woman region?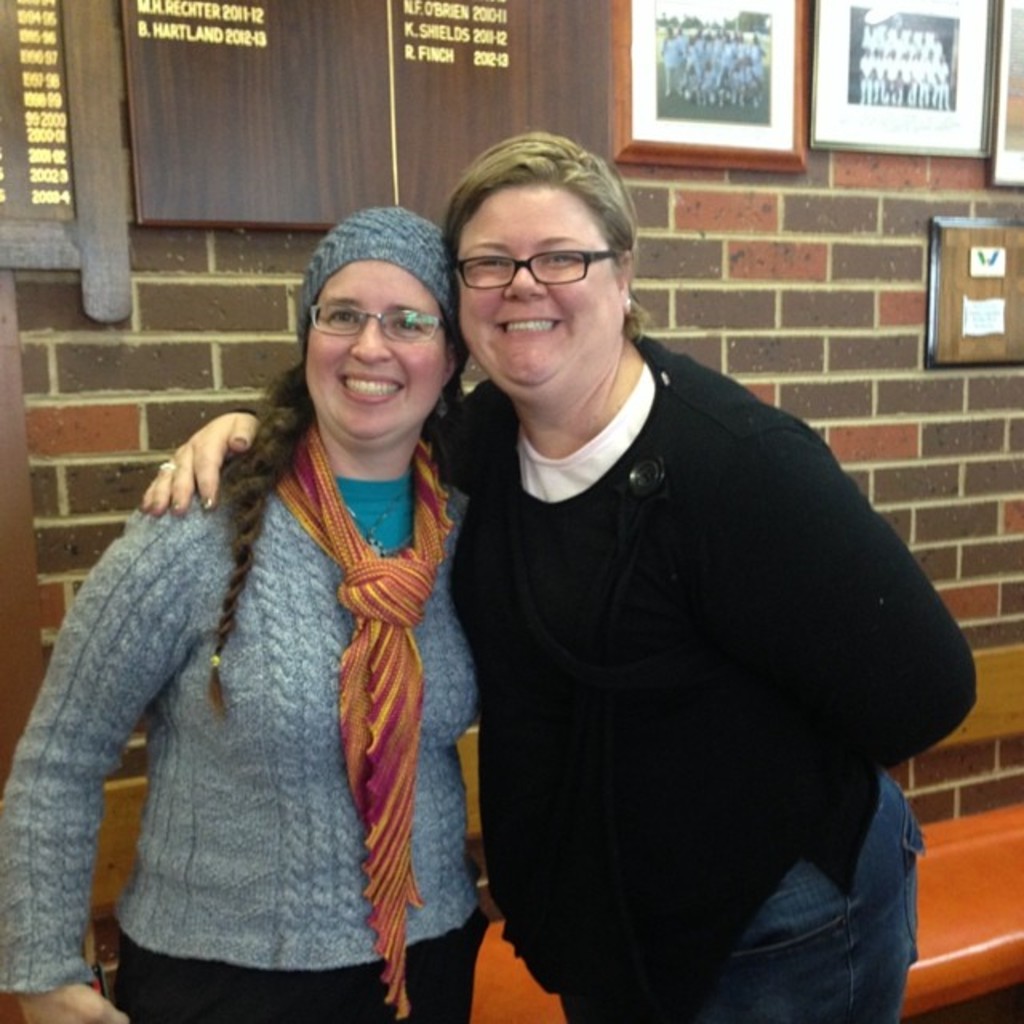
142,130,978,1022
